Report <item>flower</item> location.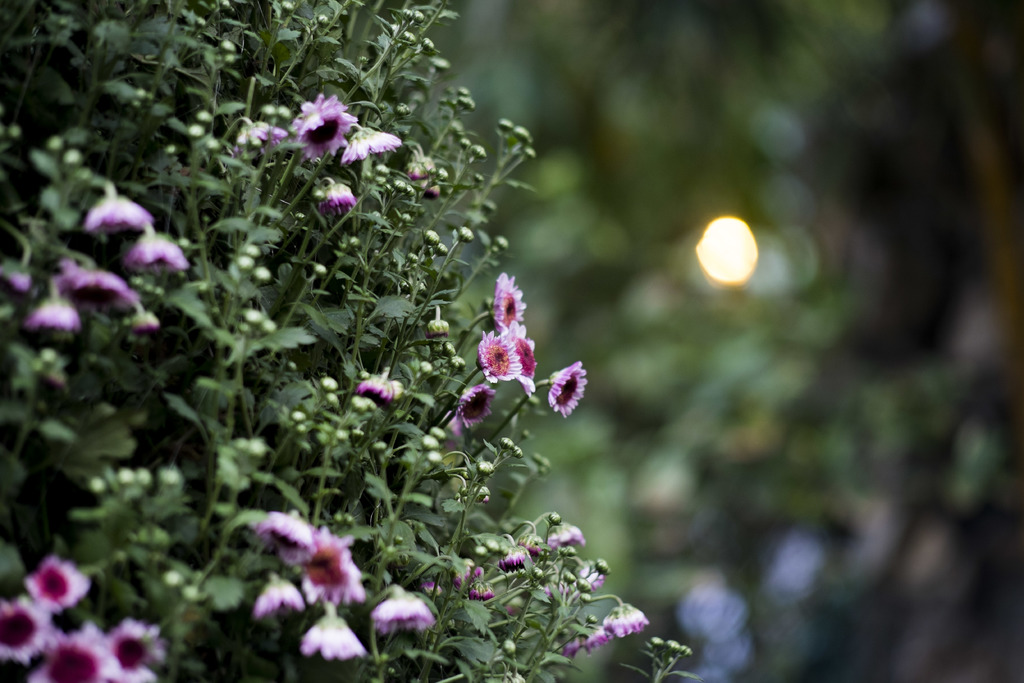
Report: {"x1": 26, "y1": 630, "x2": 108, "y2": 682}.
